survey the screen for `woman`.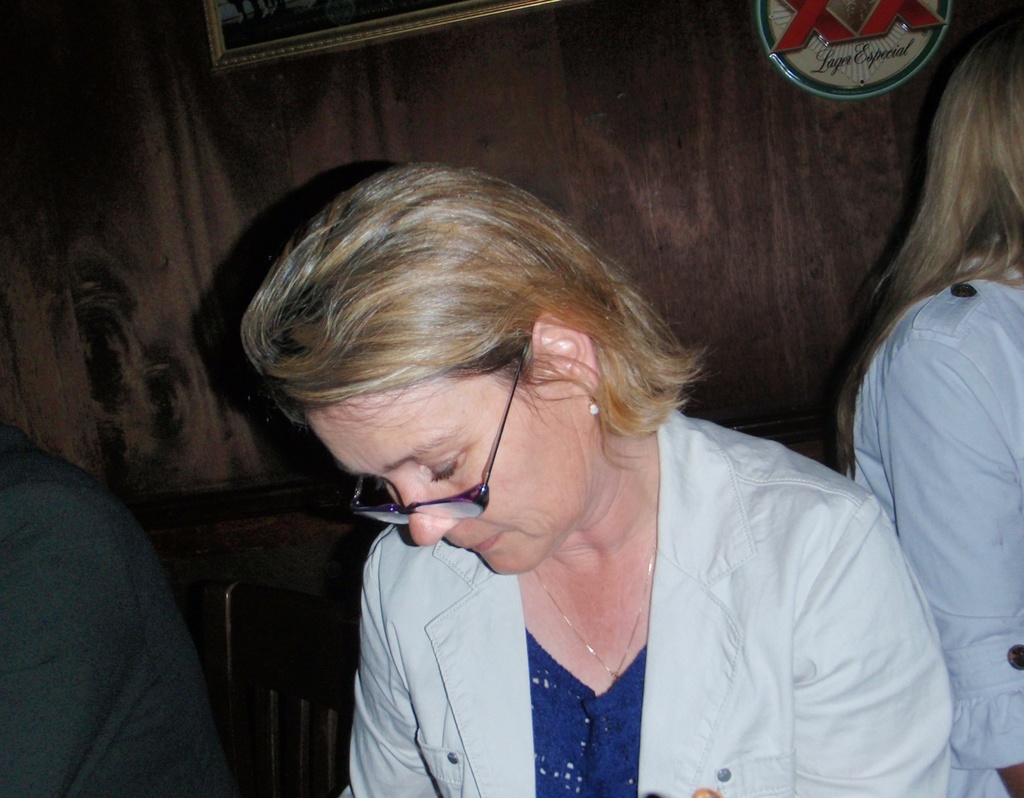
Survey found: <box>829,31,1023,797</box>.
